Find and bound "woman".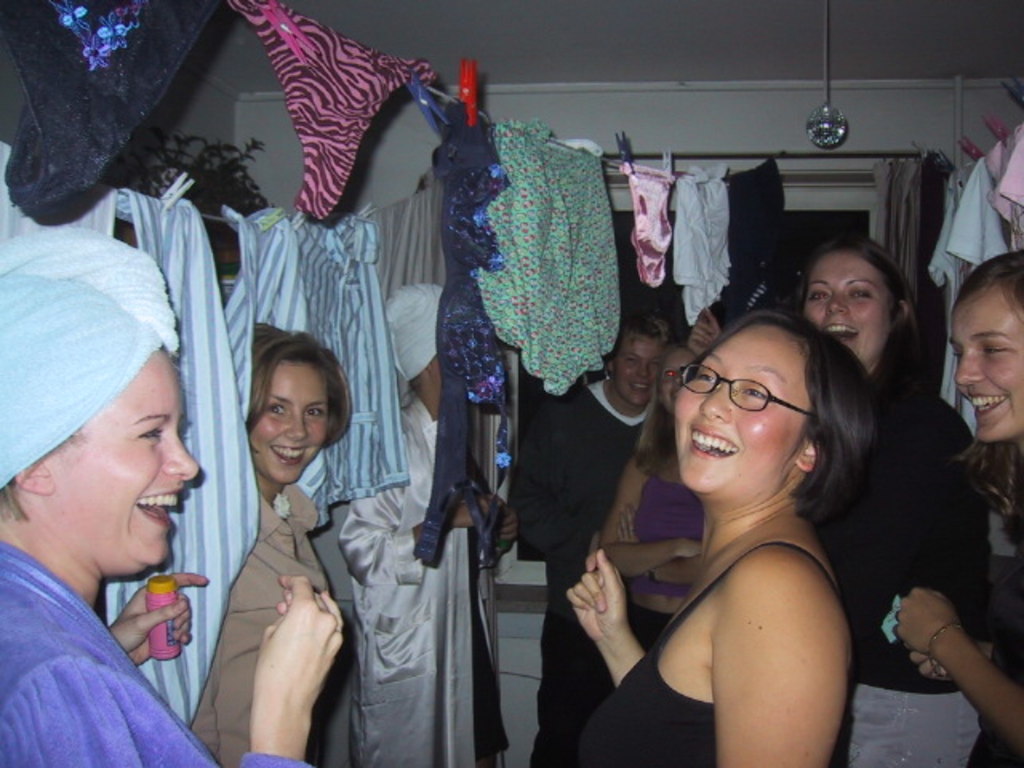
Bound: (left=891, top=250, right=1022, bottom=766).
